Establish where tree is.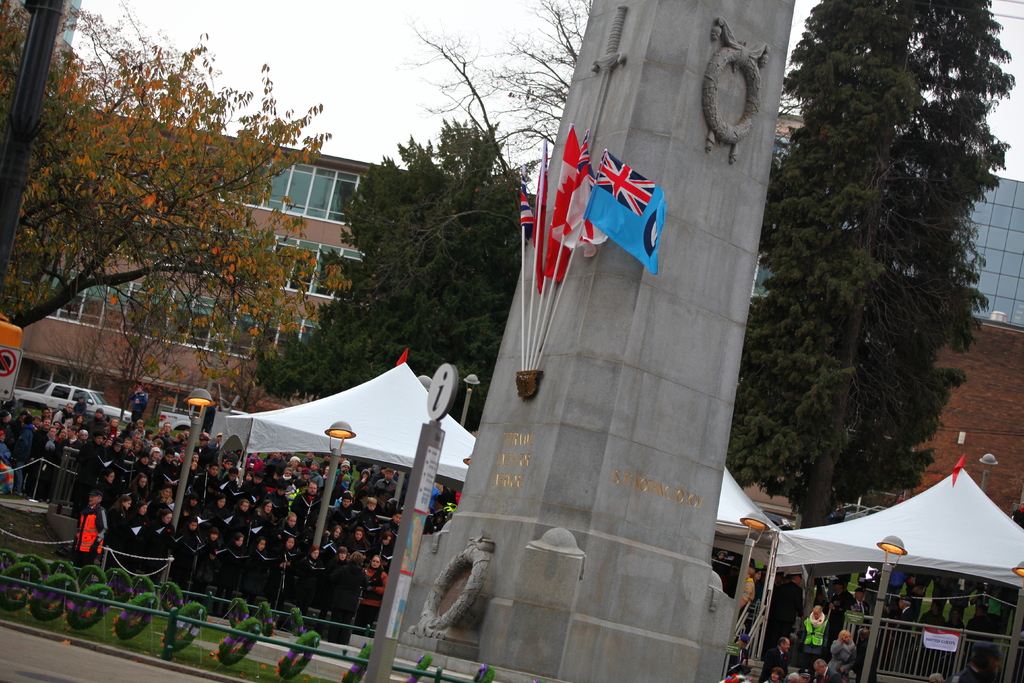
Established at detection(0, 0, 349, 439).
